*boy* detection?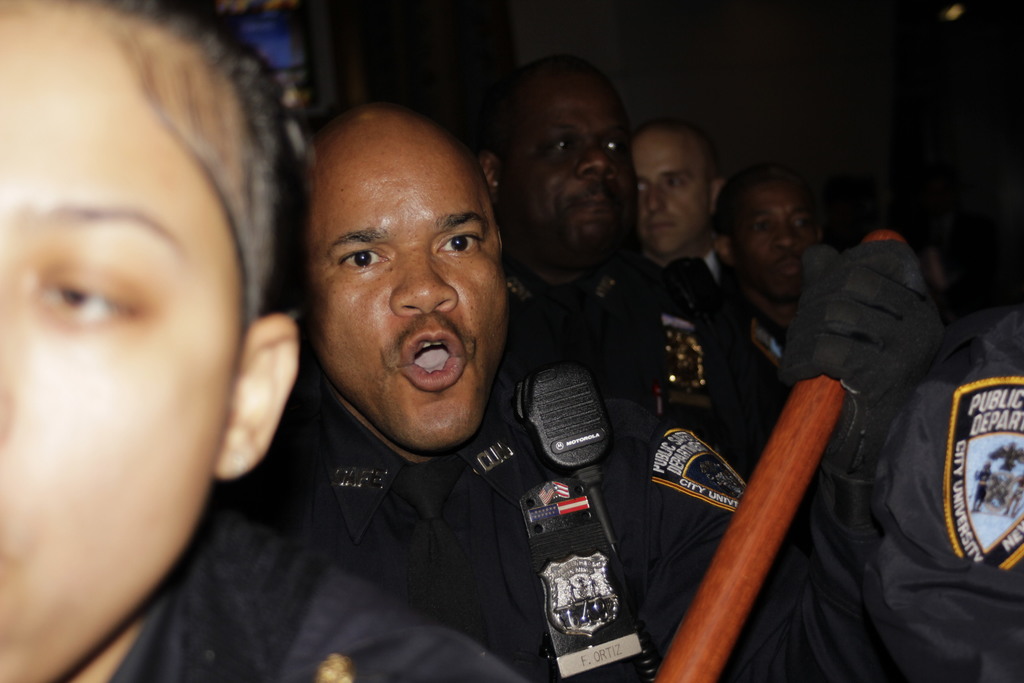
(left=0, top=0, right=307, bottom=682)
